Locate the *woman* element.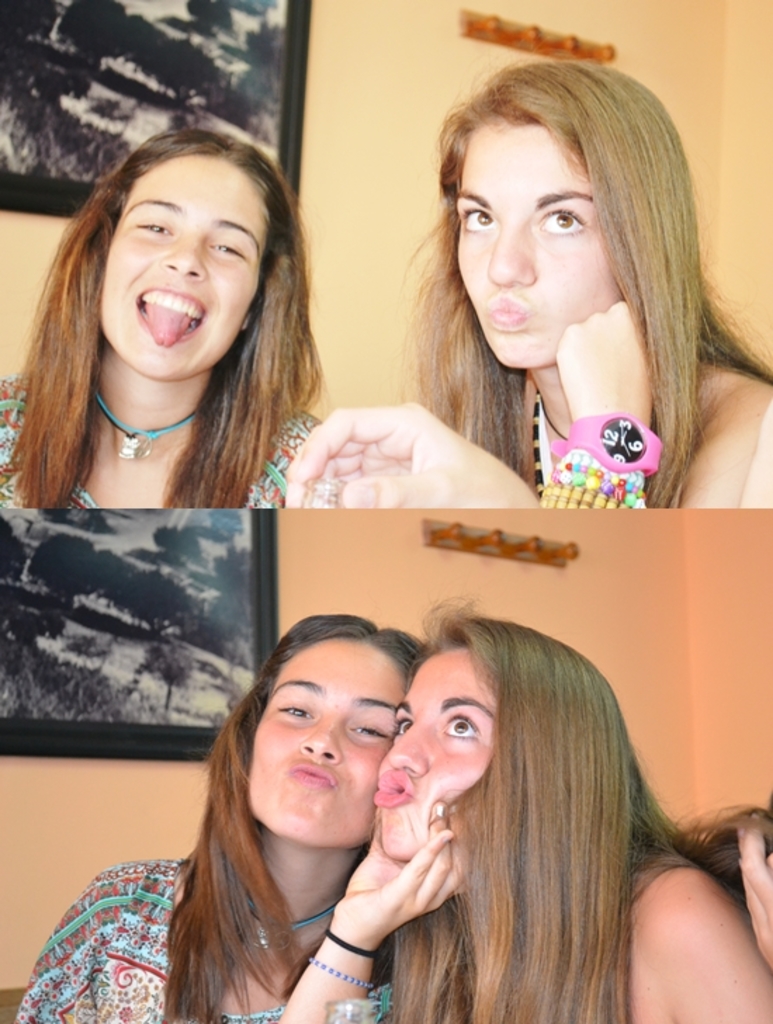
Element bbox: x1=322 y1=582 x2=753 y2=1023.
